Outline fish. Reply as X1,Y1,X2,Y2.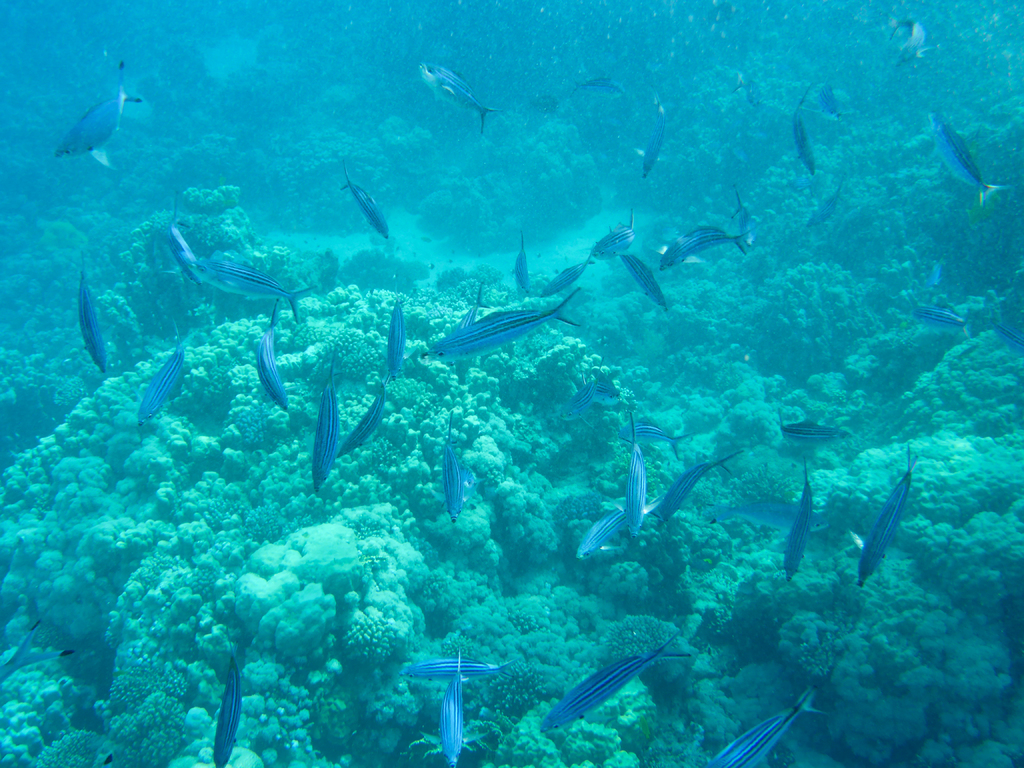
202,255,313,319.
